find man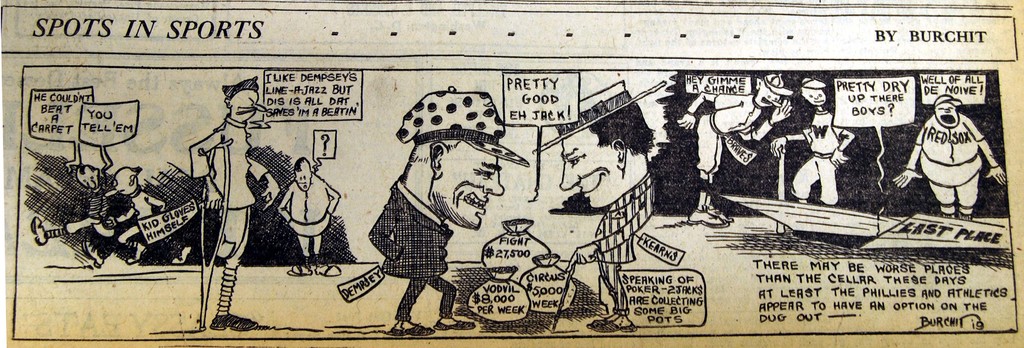
box=[29, 164, 143, 266]
